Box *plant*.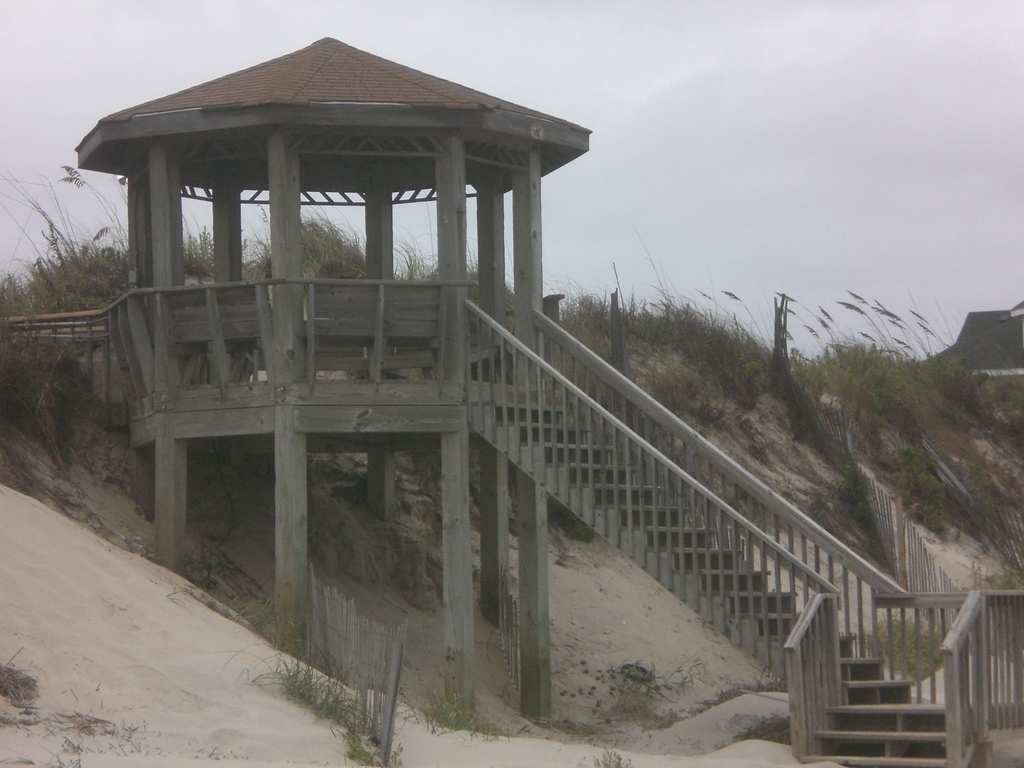
box=[591, 753, 637, 767].
